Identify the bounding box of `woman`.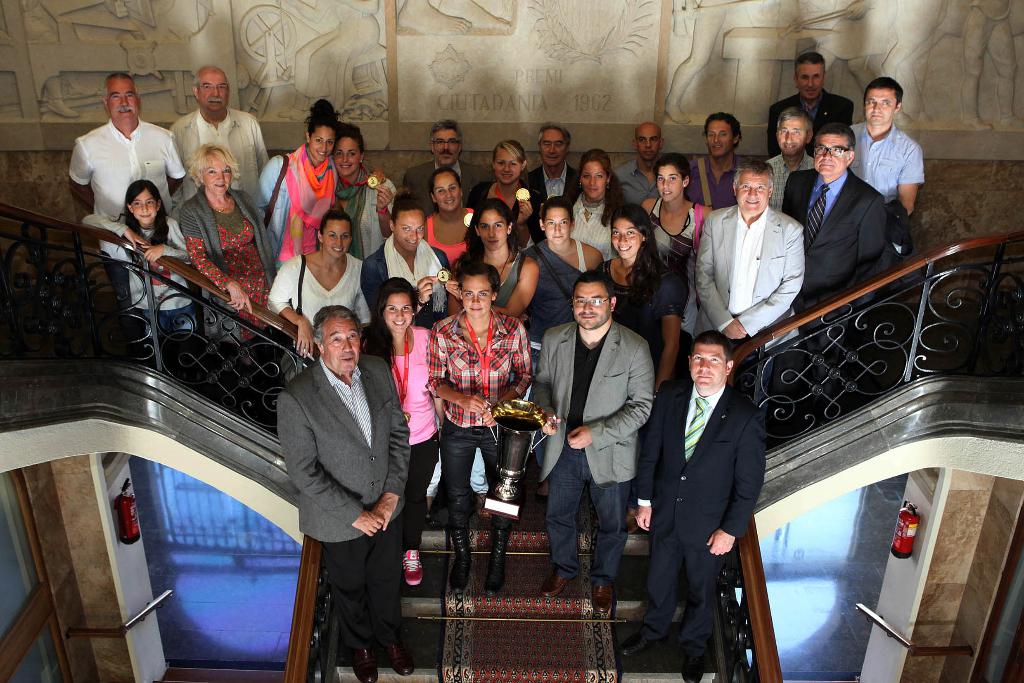
259:94:340:283.
